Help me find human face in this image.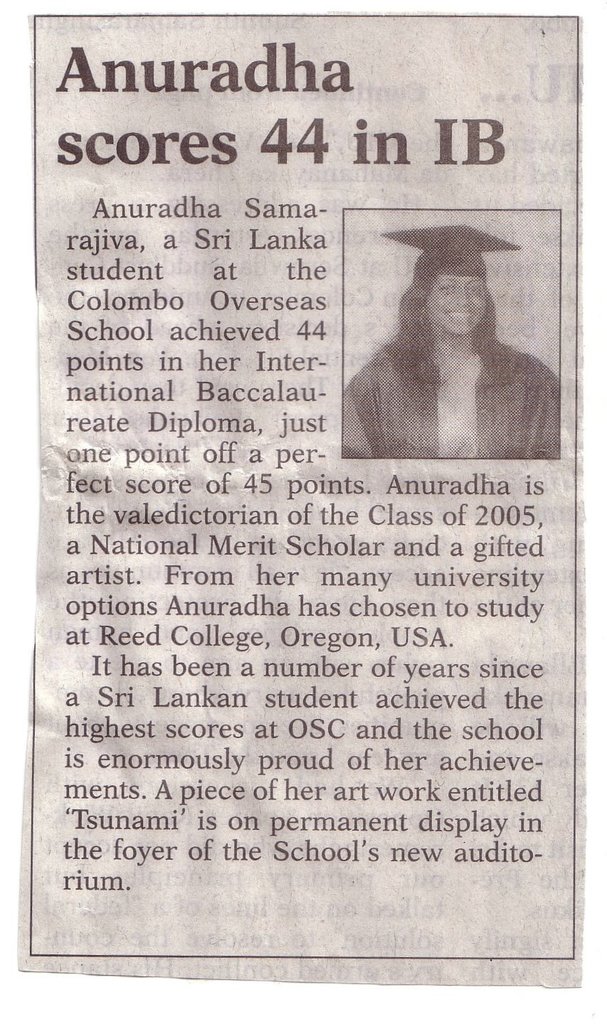
Found it: <region>426, 277, 489, 337</region>.
